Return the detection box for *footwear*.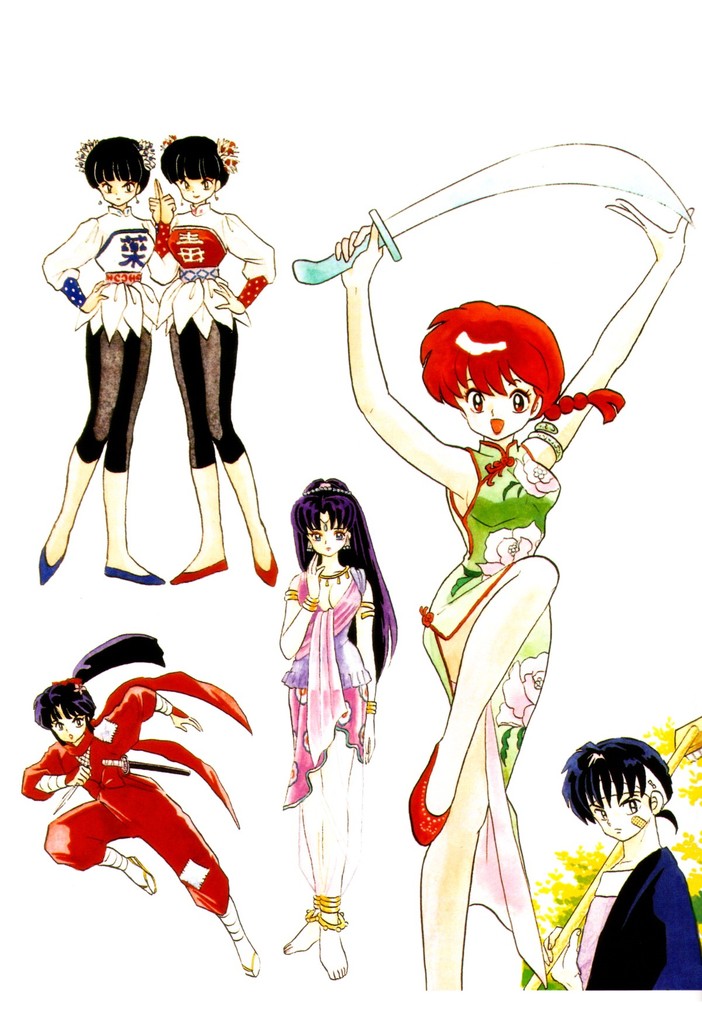
pyautogui.locateOnScreen(252, 556, 275, 586).
